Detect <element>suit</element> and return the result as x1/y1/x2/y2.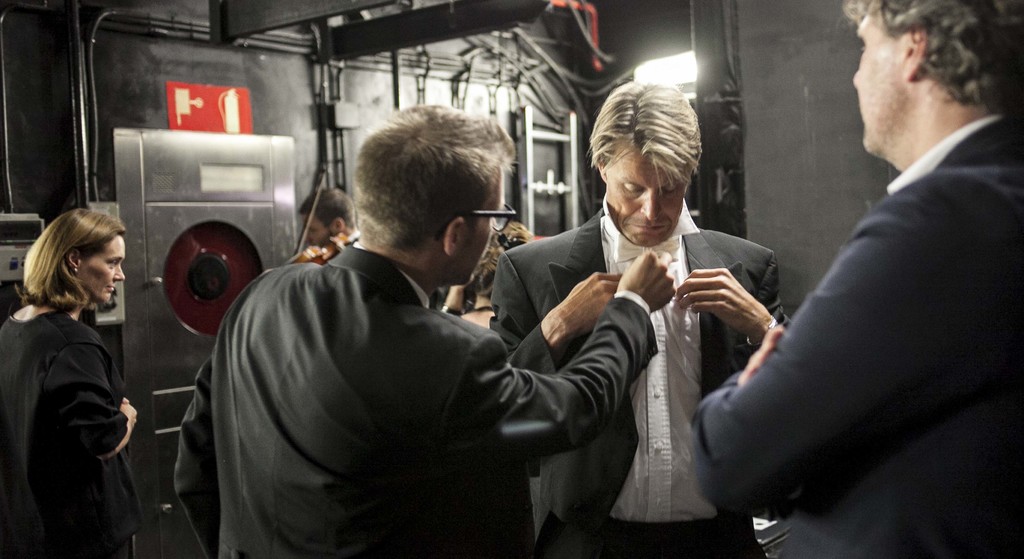
689/113/1023/558.
